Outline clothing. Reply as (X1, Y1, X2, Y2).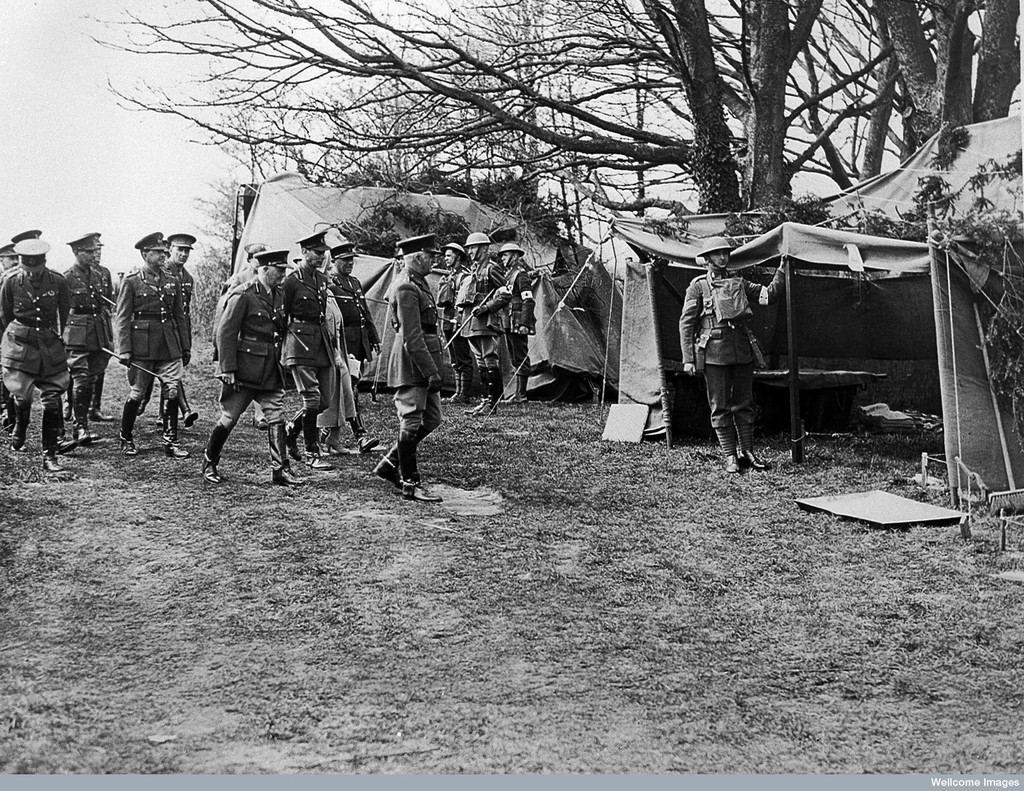
(364, 227, 458, 487).
